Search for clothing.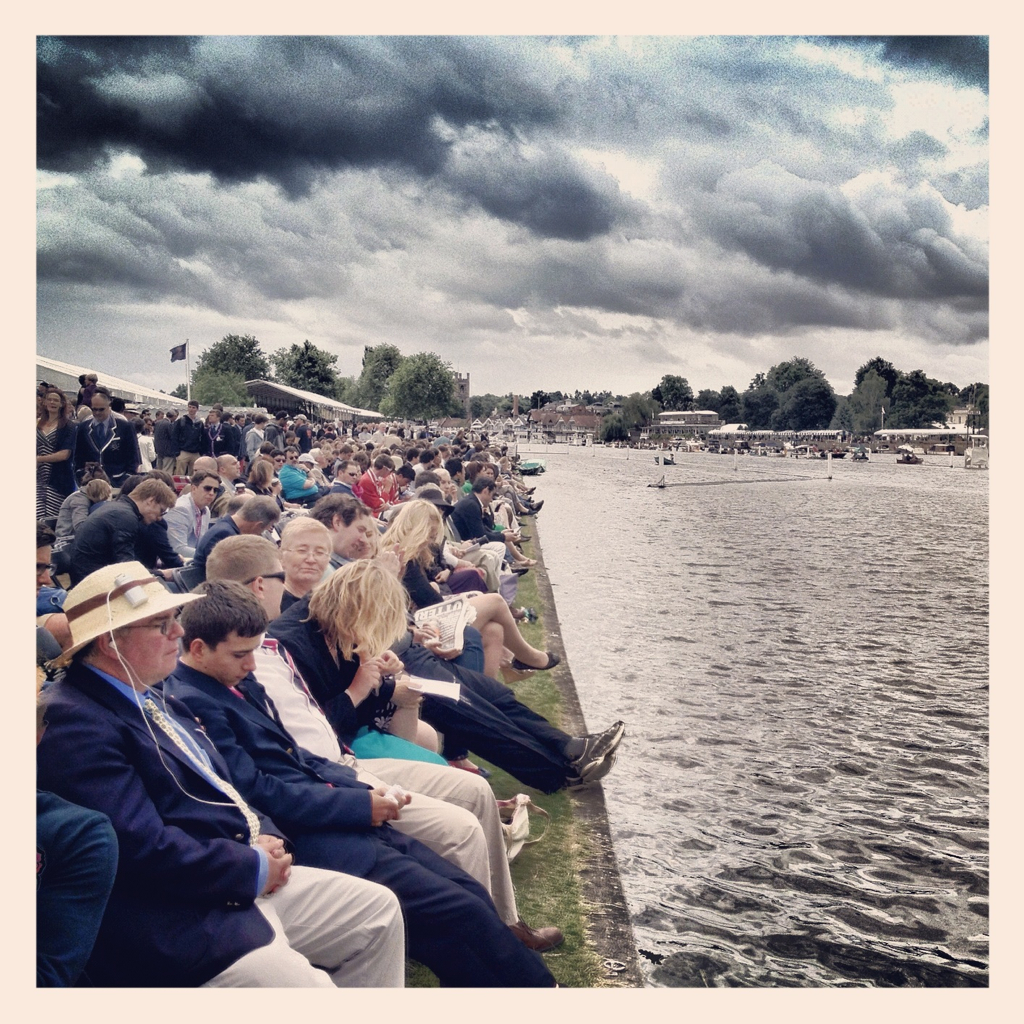
Found at [x1=381, y1=696, x2=445, y2=755].
